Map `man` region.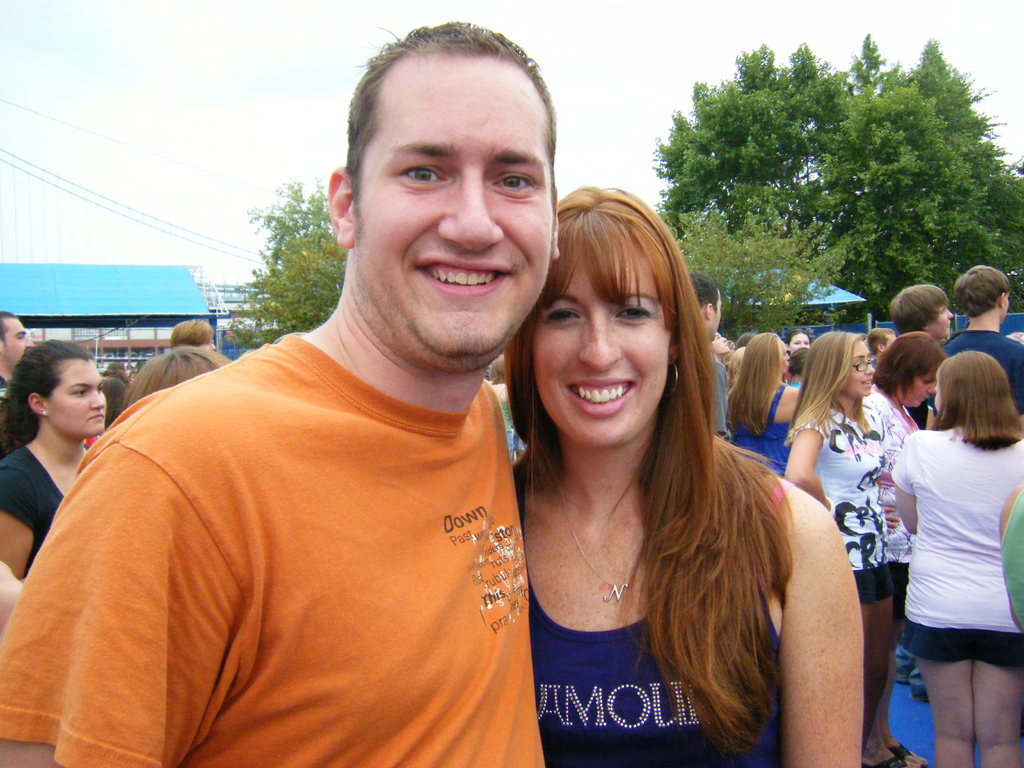
Mapped to [689, 273, 737, 442].
